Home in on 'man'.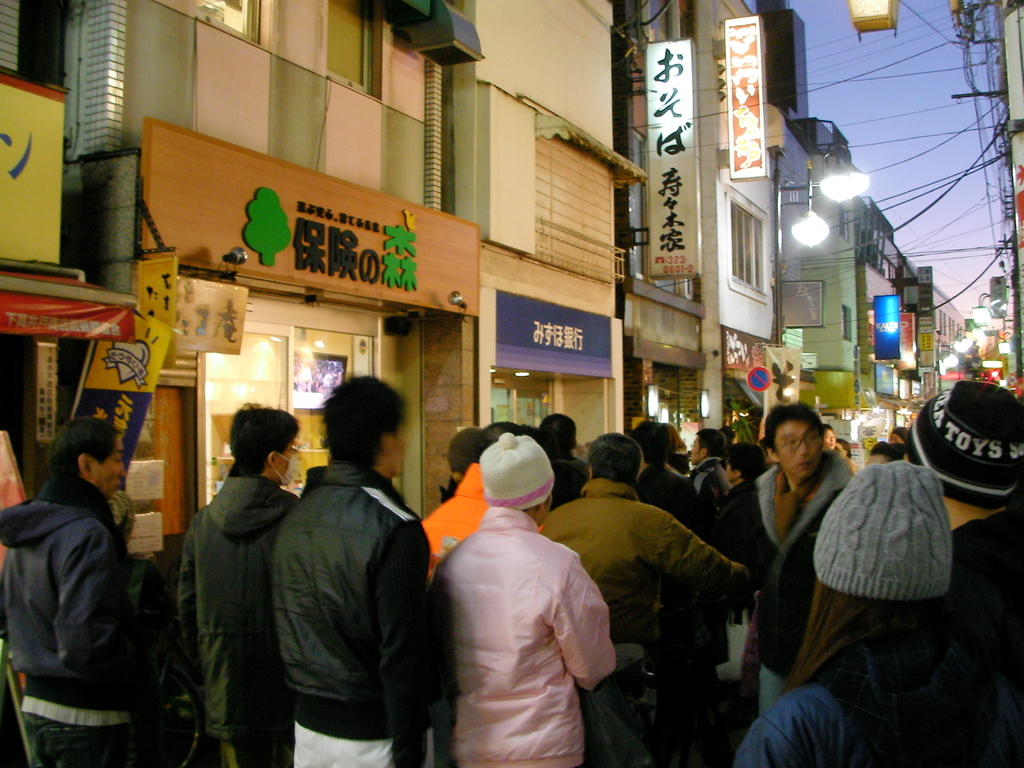
Homed in at detection(822, 419, 837, 450).
